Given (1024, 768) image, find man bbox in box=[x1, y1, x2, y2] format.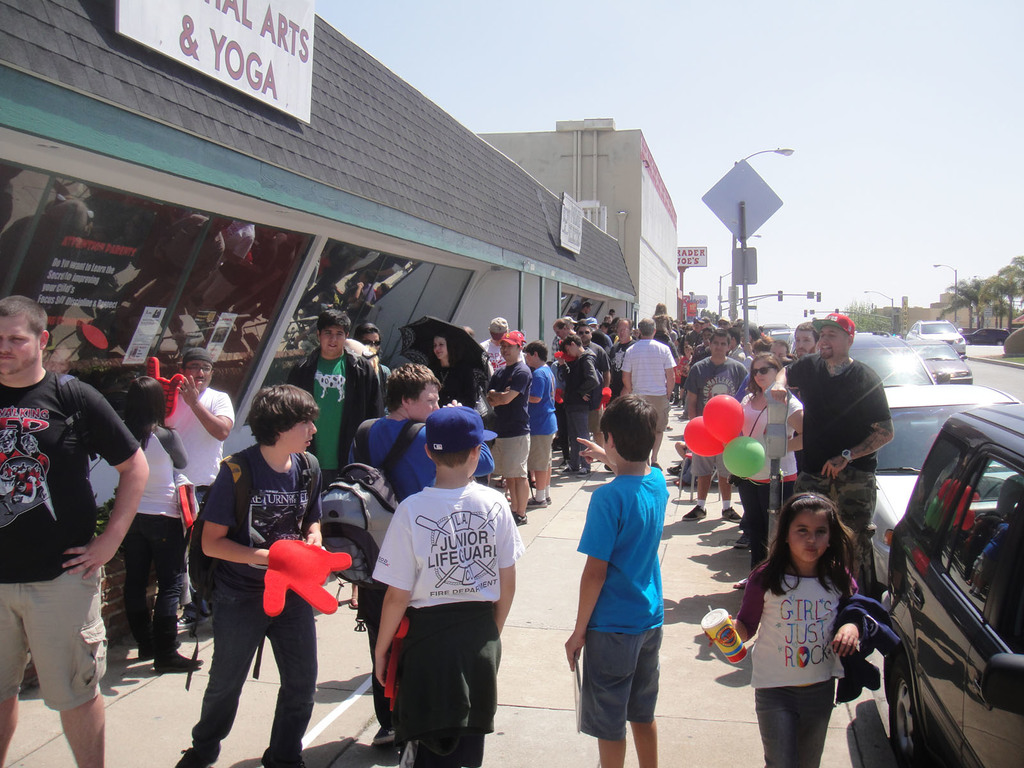
box=[608, 318, 639, 386].
